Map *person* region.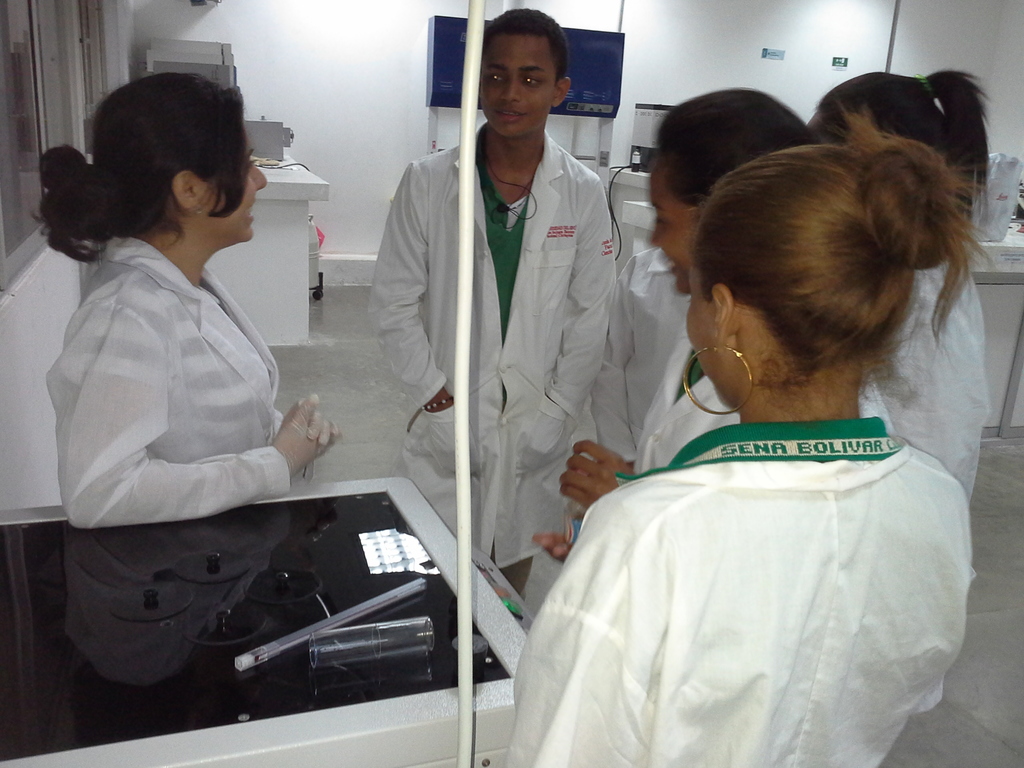
Mapped to bbox=[44, 72, 333, 750].
